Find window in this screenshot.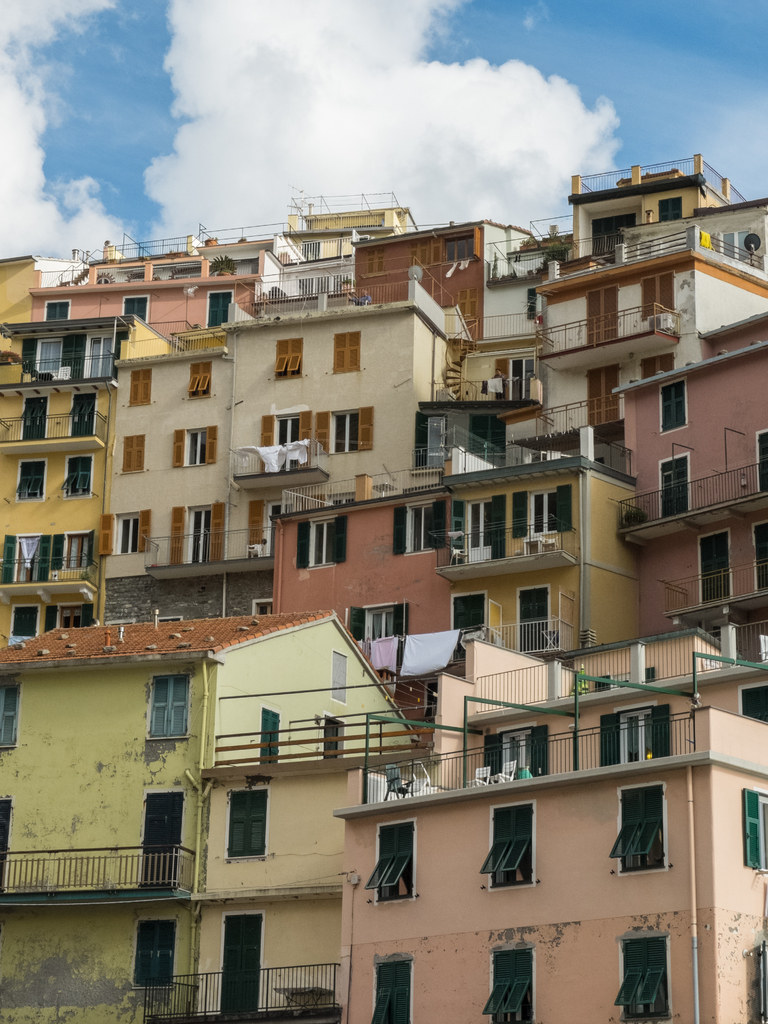
The bounding box for window is BBox(480, 803, 534, 883).
